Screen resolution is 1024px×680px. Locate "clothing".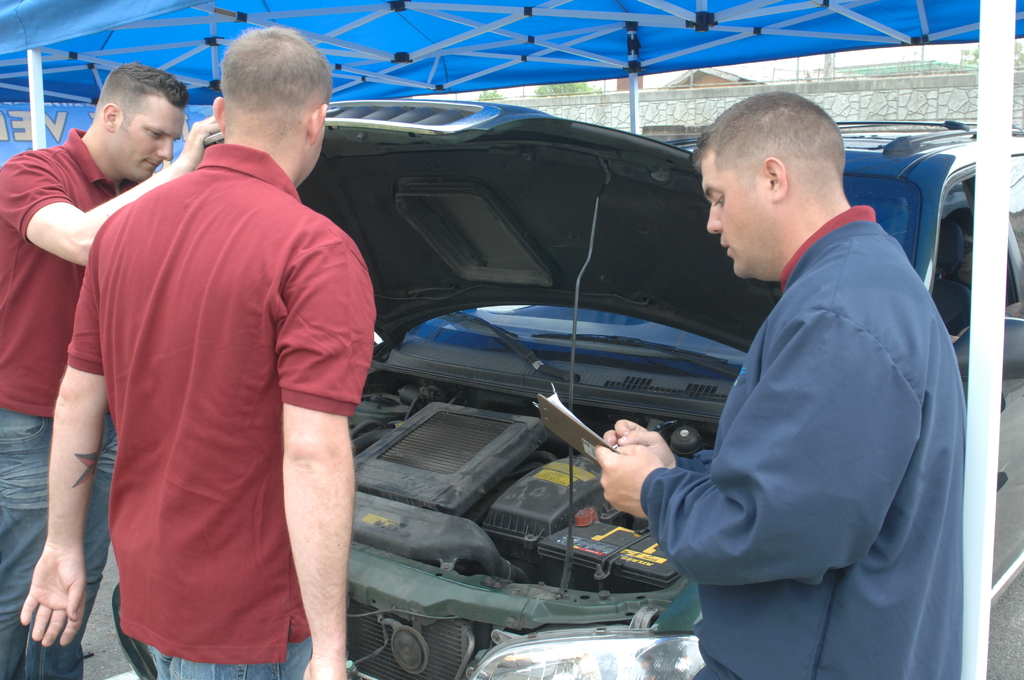
[left=637, top=204, right=968, bottom=679].
